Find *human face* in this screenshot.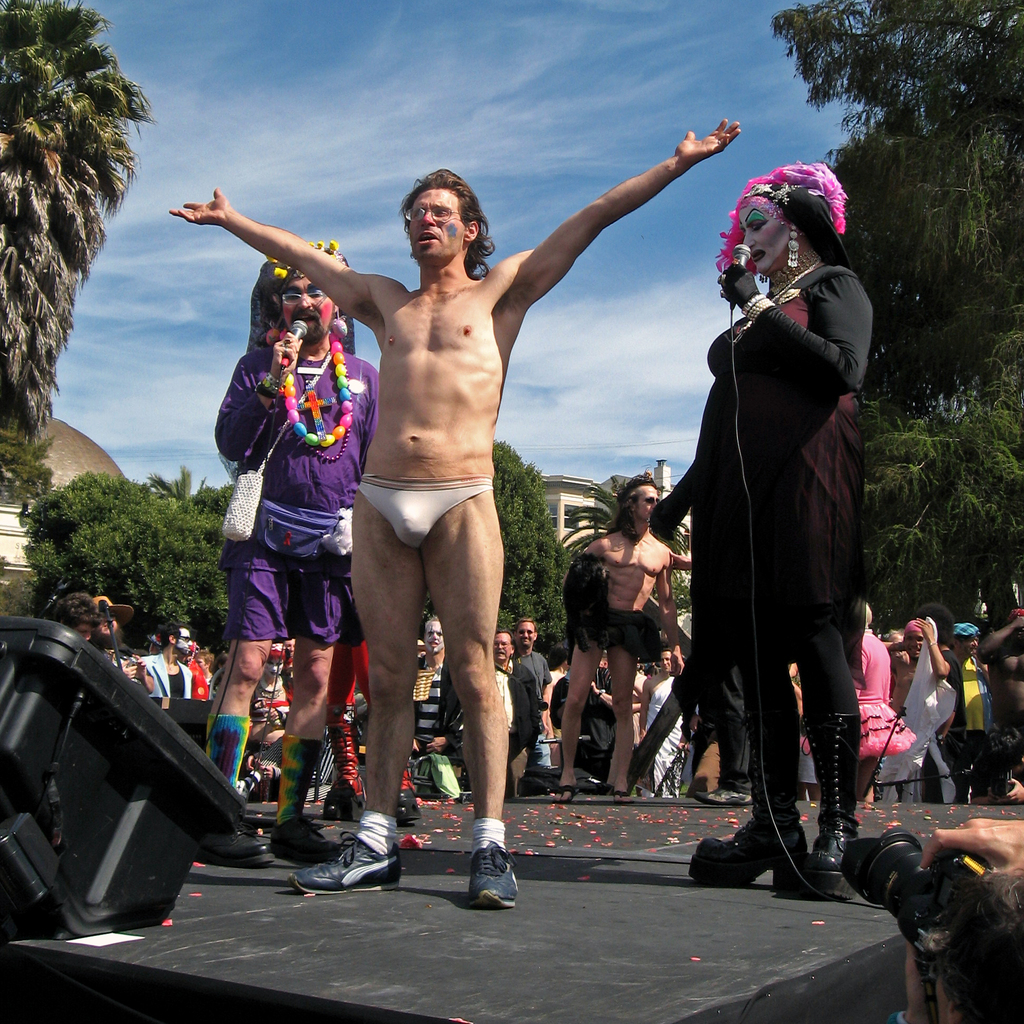
The bounding box for *human face* is x1=902 y1=629 x2=922 y2=659.
